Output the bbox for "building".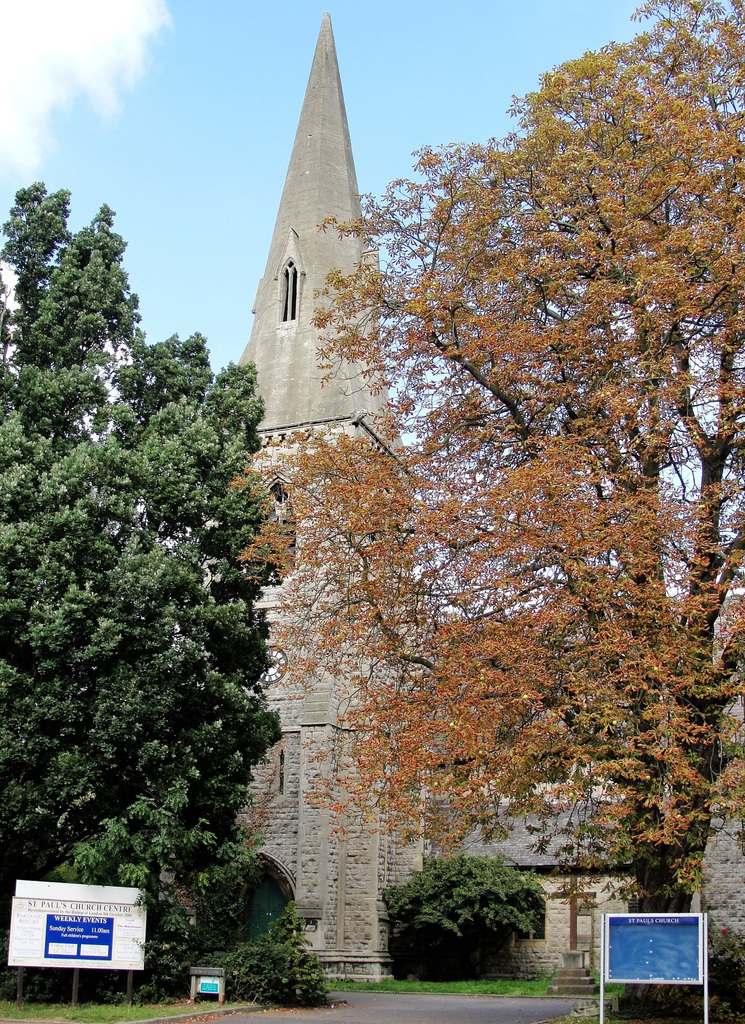
[241,19,744,982].
